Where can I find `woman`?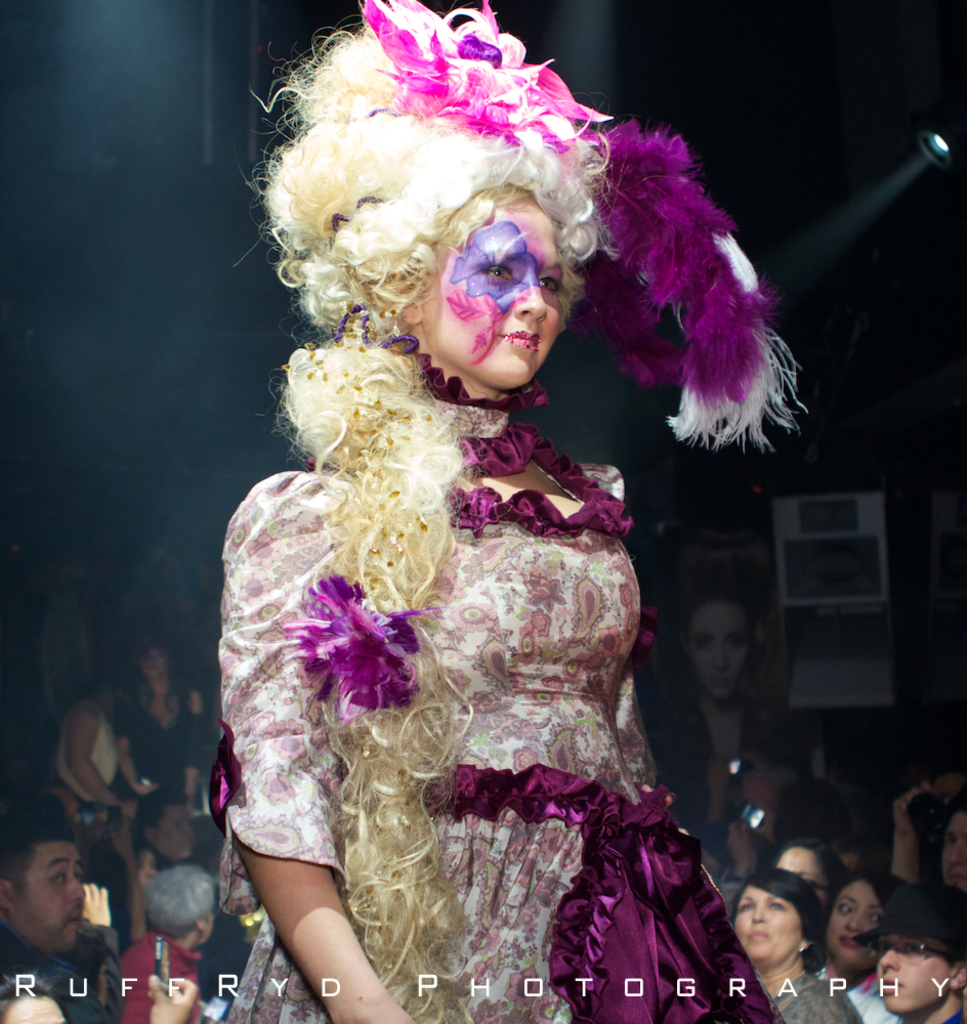
You can find it at BBox(808, 856, 905, 1023).
